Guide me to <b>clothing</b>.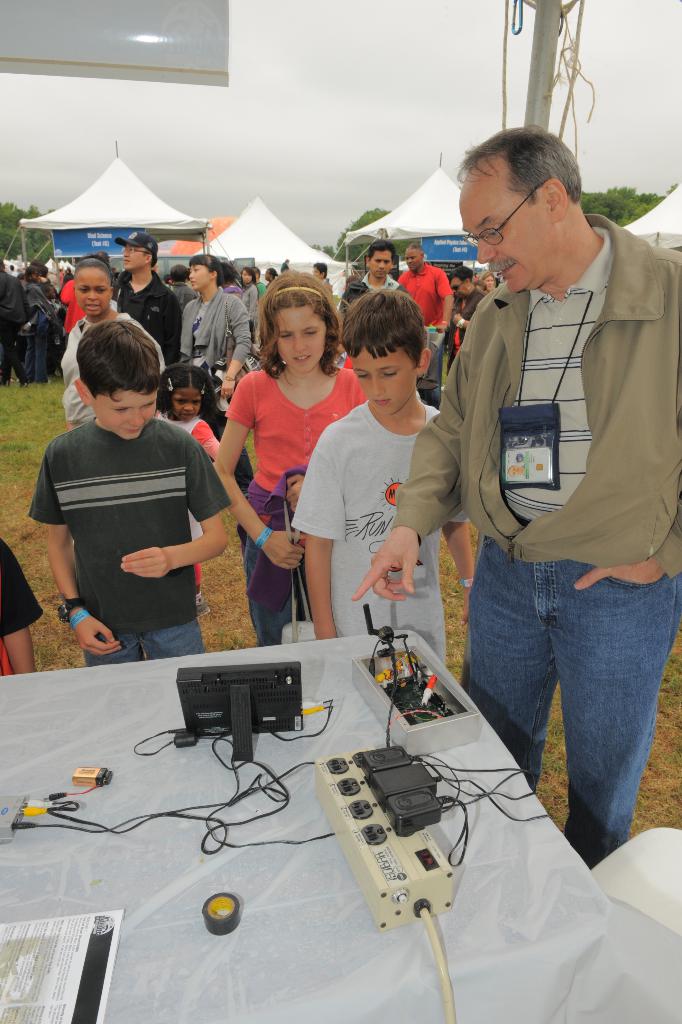
Guidance: pyautogui.locateOnScreen(238, 374, 384, 649).
